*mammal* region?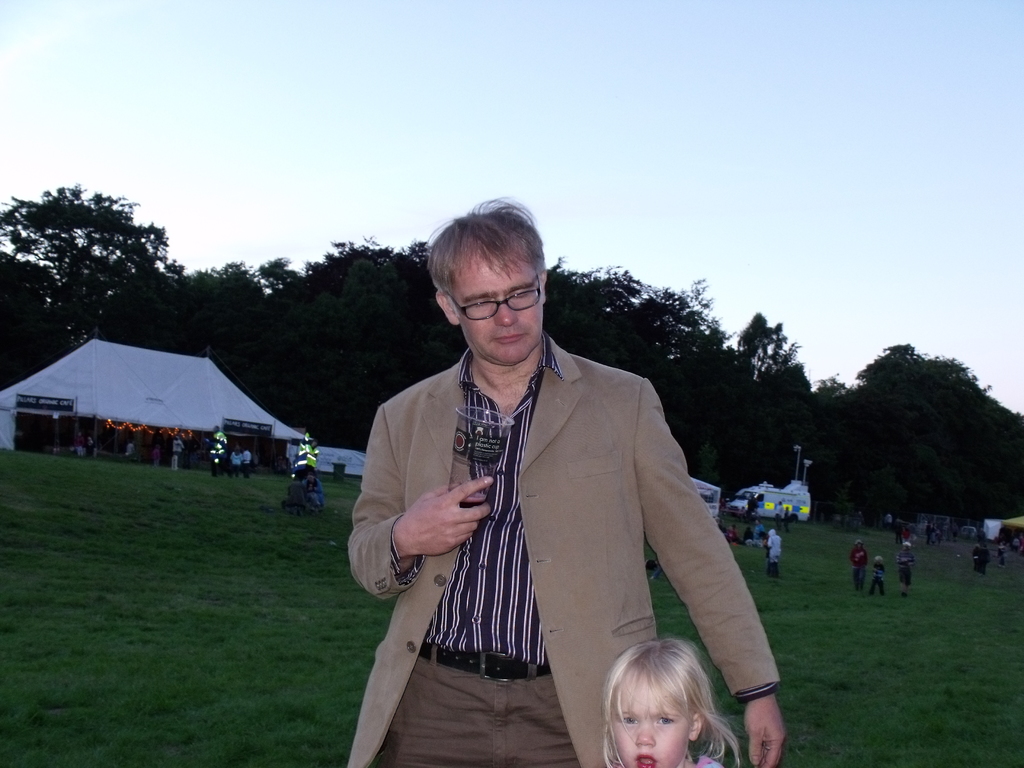
{"left": 883, "top": 515, "right": 892, "bottom": 531}
